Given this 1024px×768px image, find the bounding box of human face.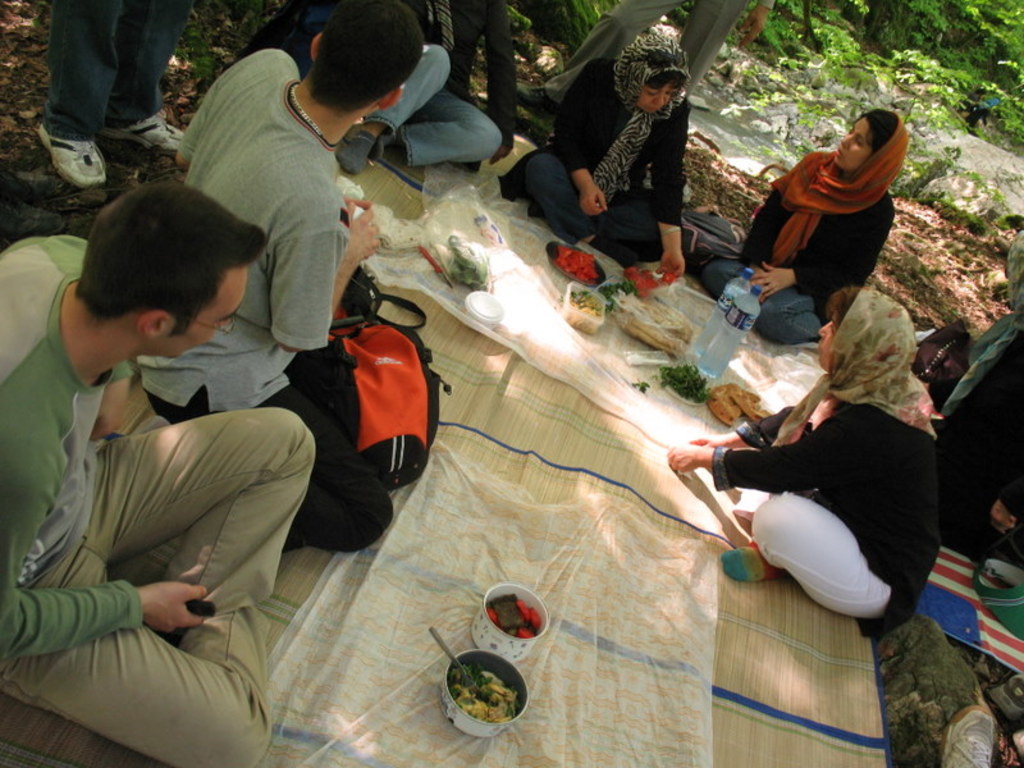
locate(817, 316, 838, 371).
